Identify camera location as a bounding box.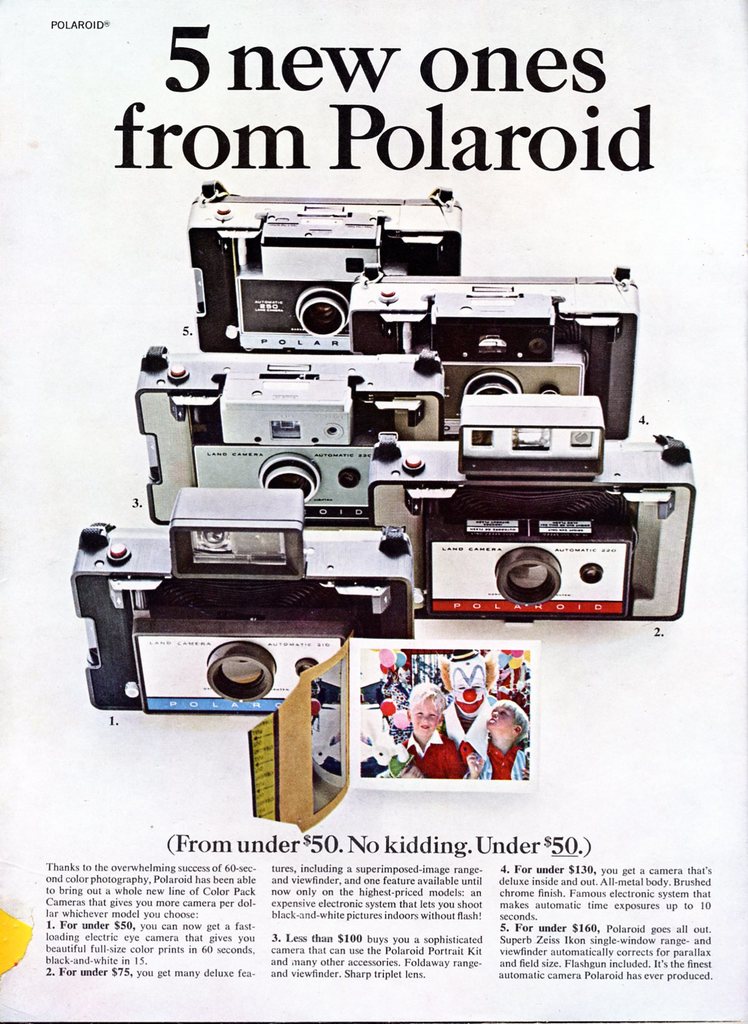
{"left": 364, "top": 395, "right": 698, "bottom": 622}.
